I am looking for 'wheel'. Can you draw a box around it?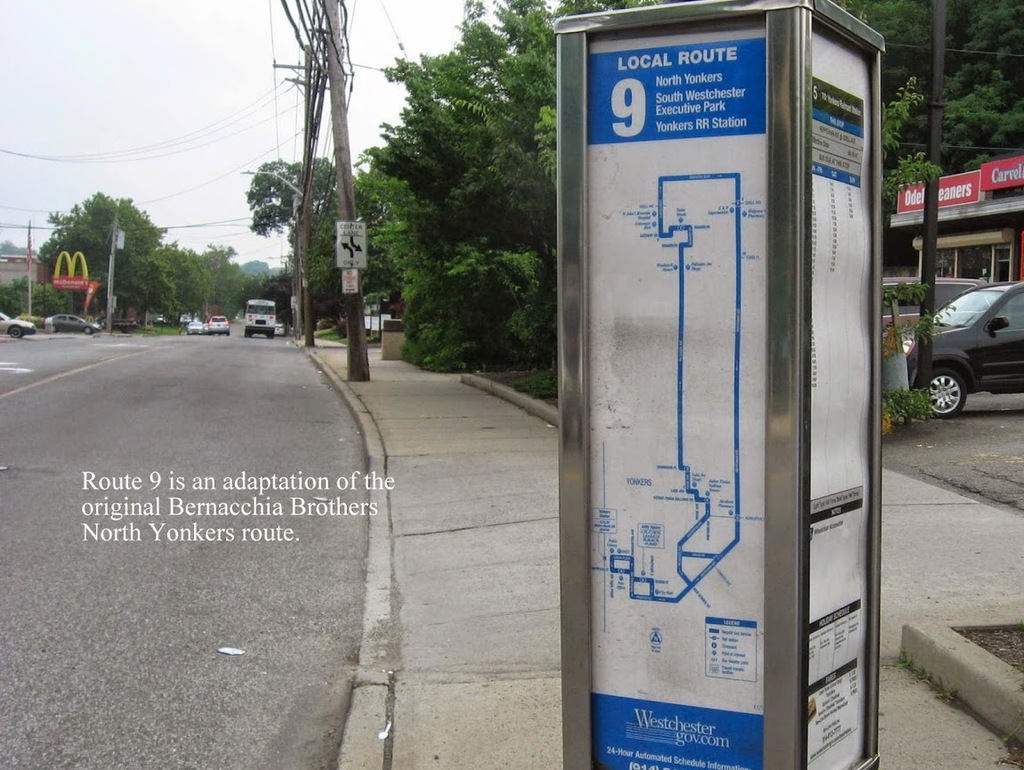
Sure, the bounding box is x1=923, y1=368, x2=967, y2=411.
